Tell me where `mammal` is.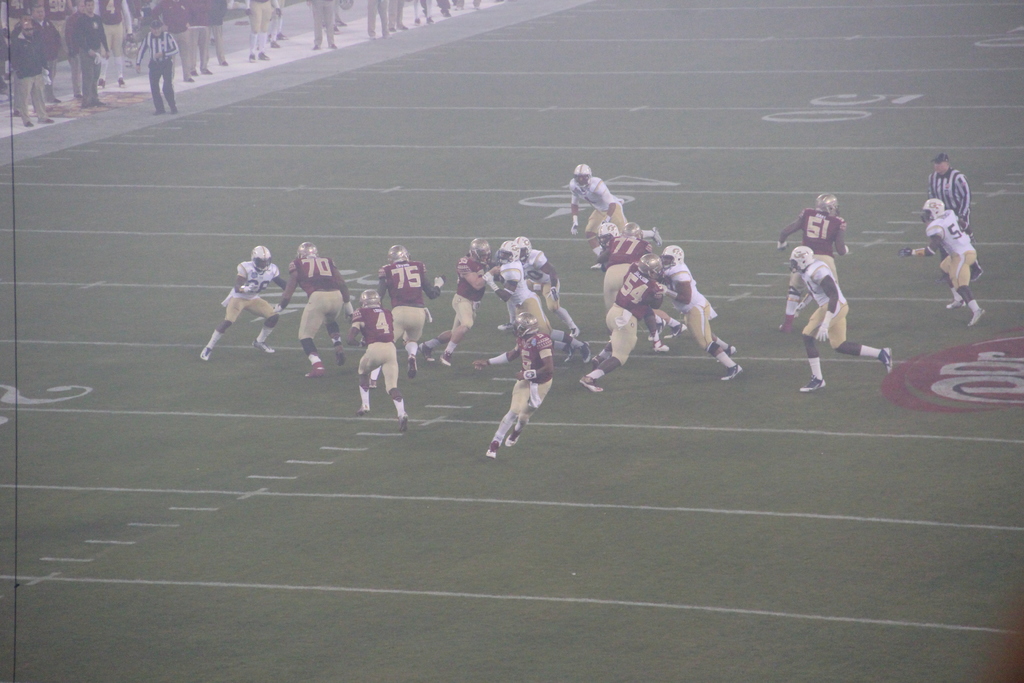
`mammal` is at [132, 15, 177, 117].
